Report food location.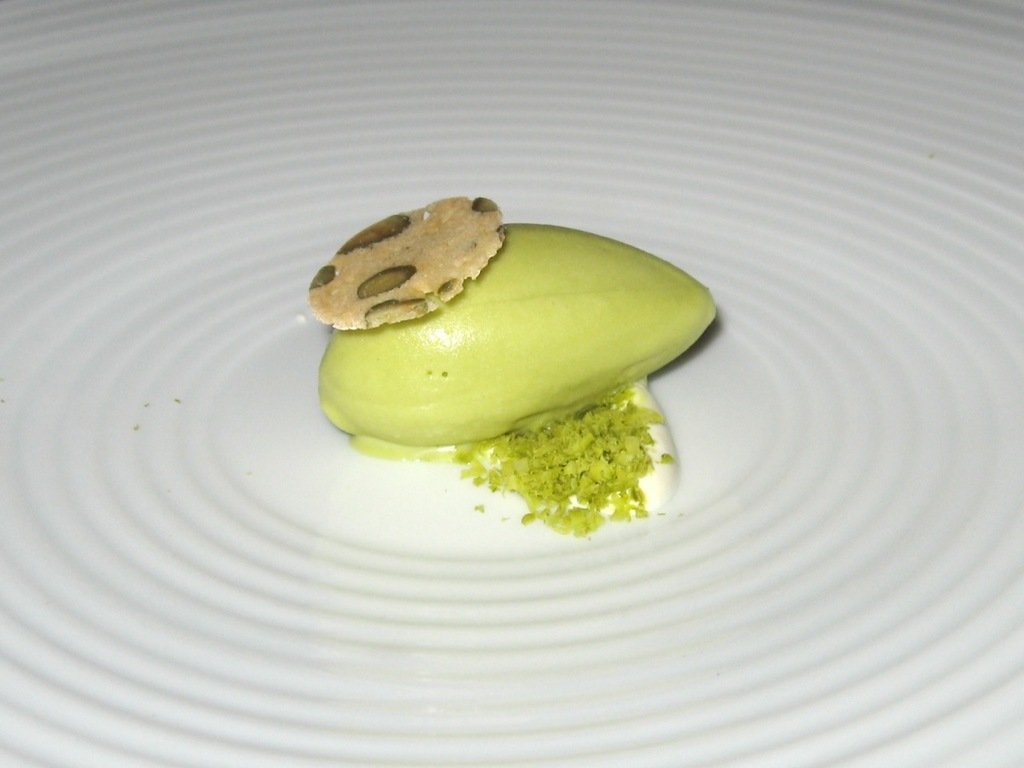
Report: 298:184:700:482.
